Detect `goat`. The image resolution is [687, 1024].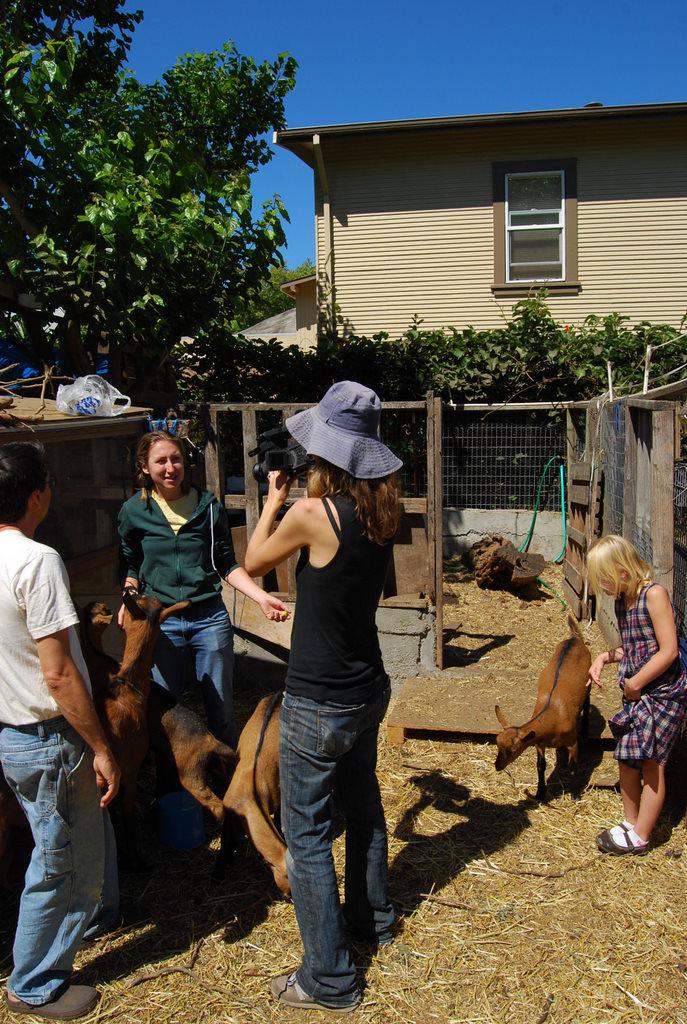
[x1=216, y1=687, x2=294, y2=905].
